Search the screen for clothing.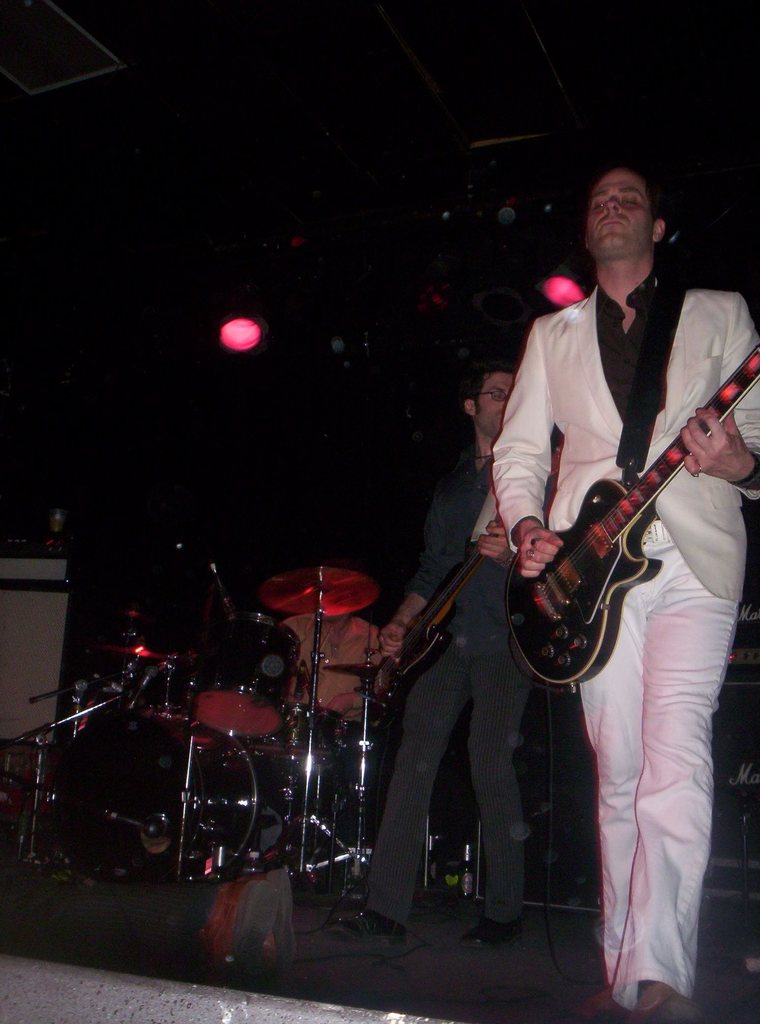
Found at box(378, 379, 576, 950).
